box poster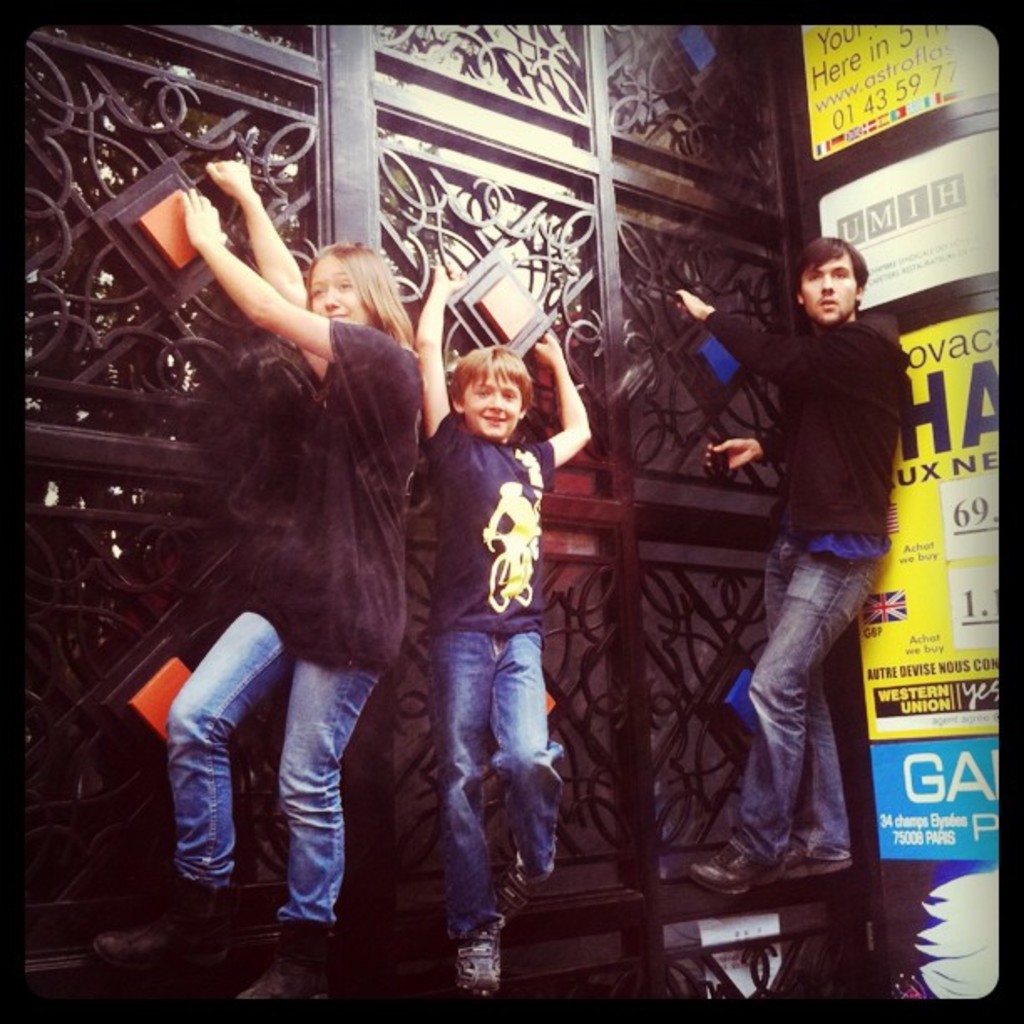
{"x1": 857, "y1": 305, "x2": 999, "y2": 863}
